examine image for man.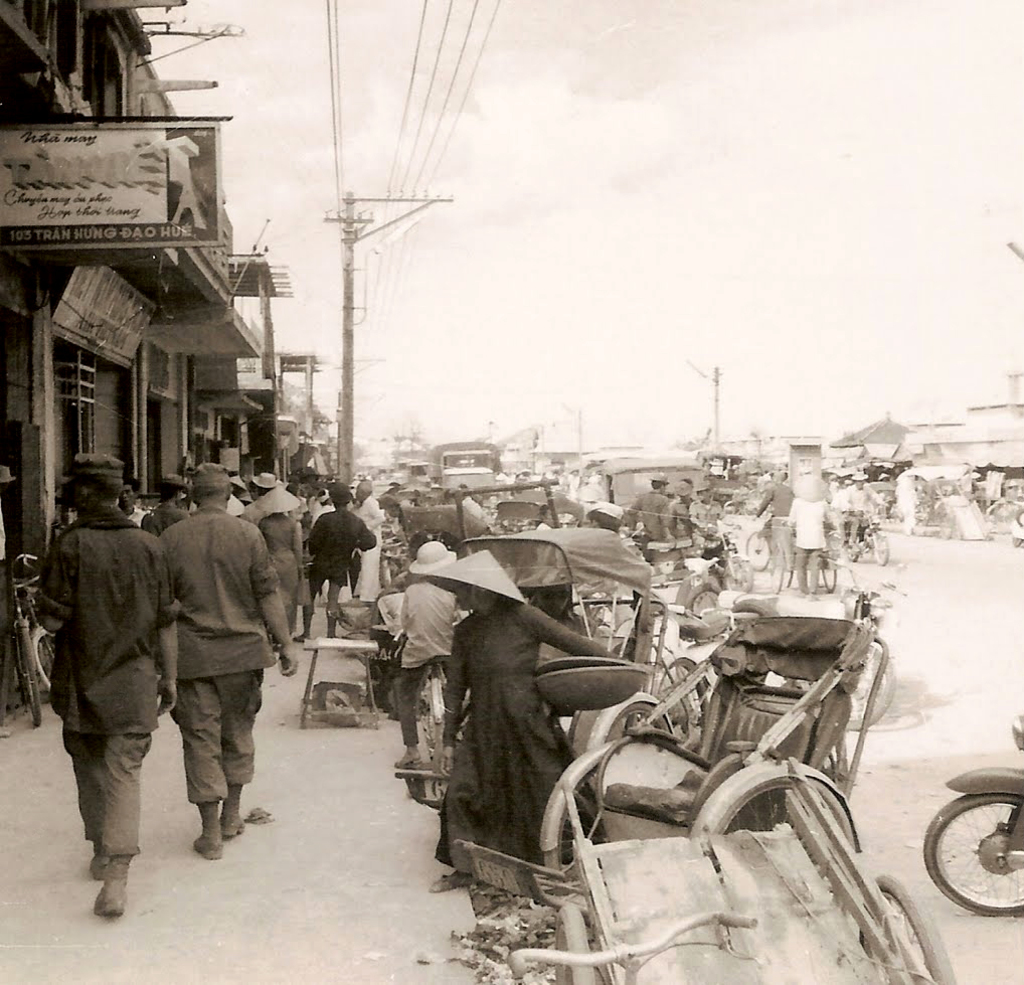
Examination result: [456,476,483,511].
